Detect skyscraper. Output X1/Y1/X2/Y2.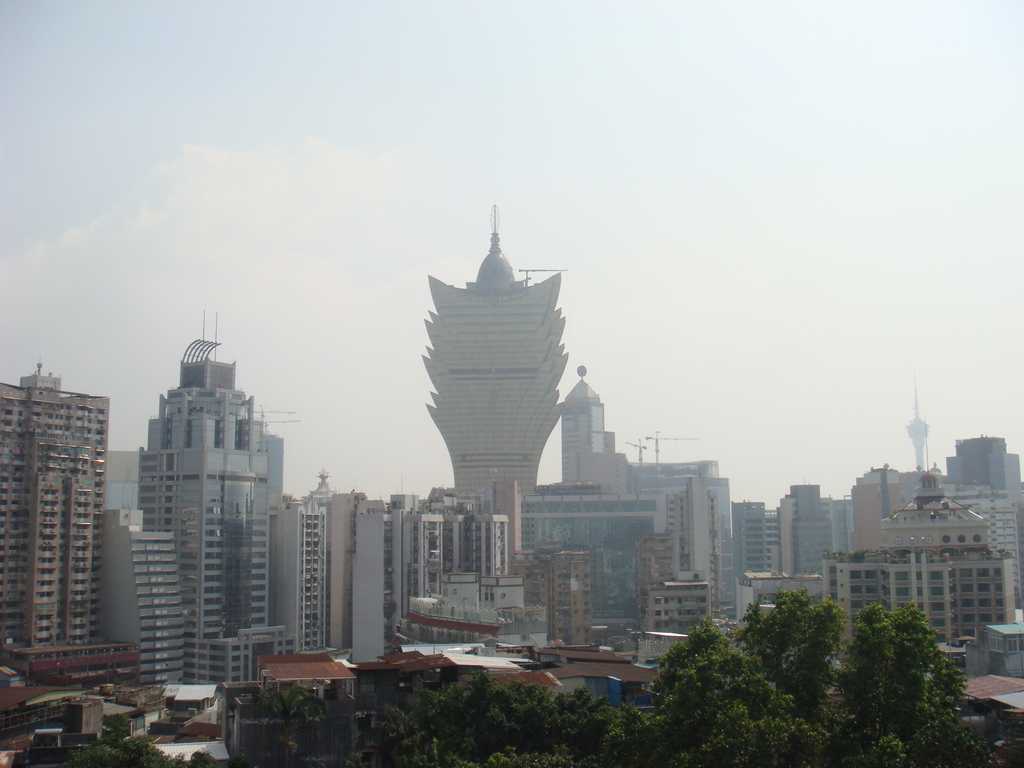
0/364/116/681.
